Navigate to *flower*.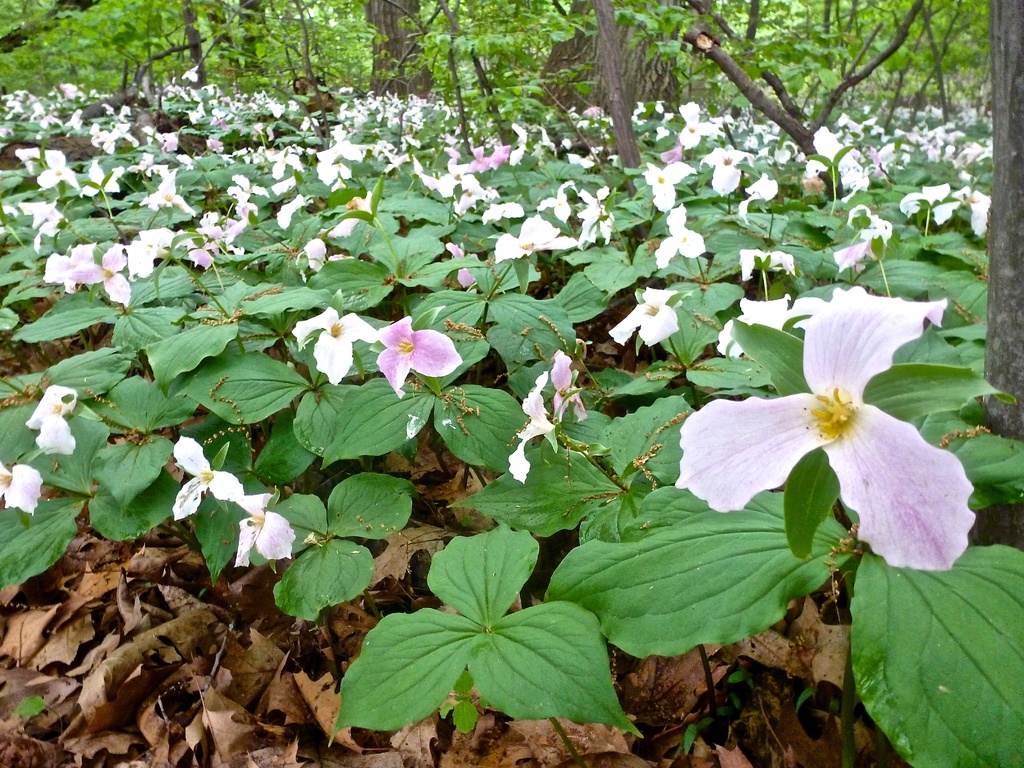
Navigation target: (x1=902, y1=180, x2=961, y2=228).
